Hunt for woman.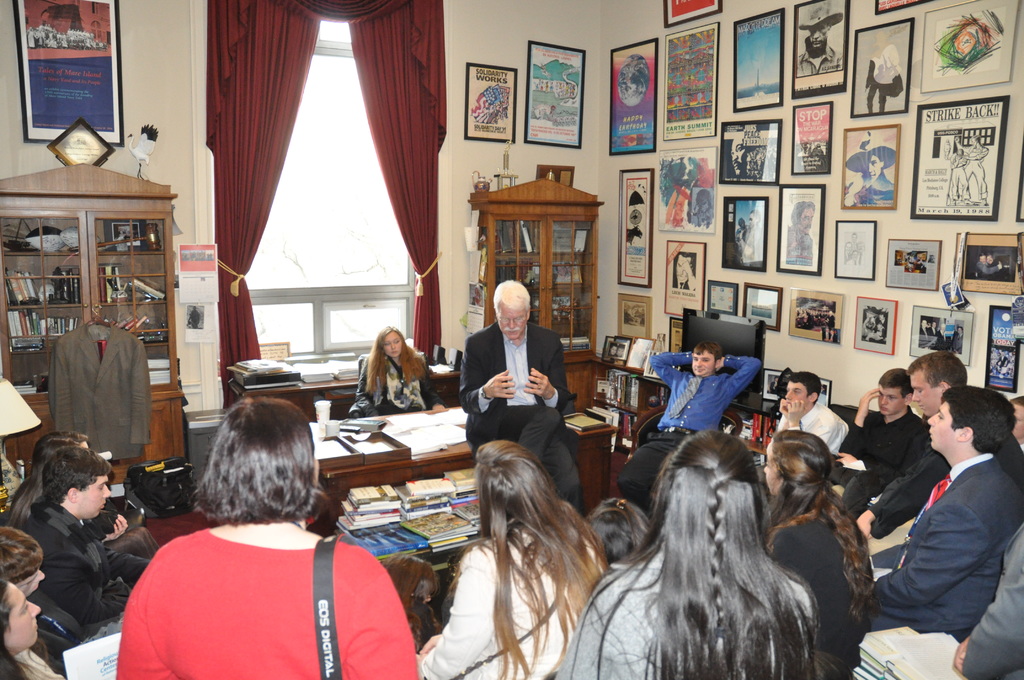
Hunted down at bbox=(0, 571, 72, 679).
